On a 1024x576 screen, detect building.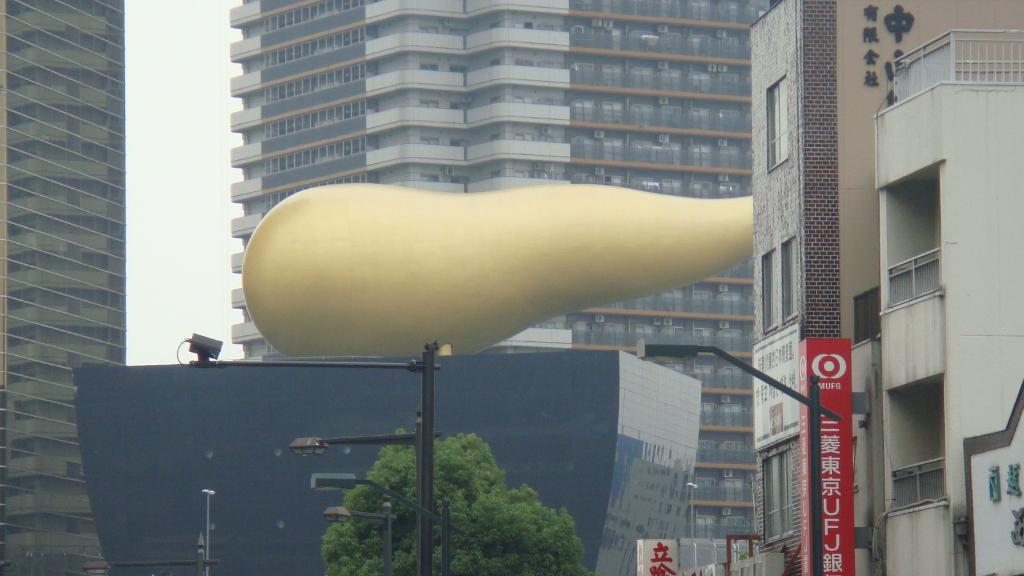
bbox(236, 0, 778, 575).
